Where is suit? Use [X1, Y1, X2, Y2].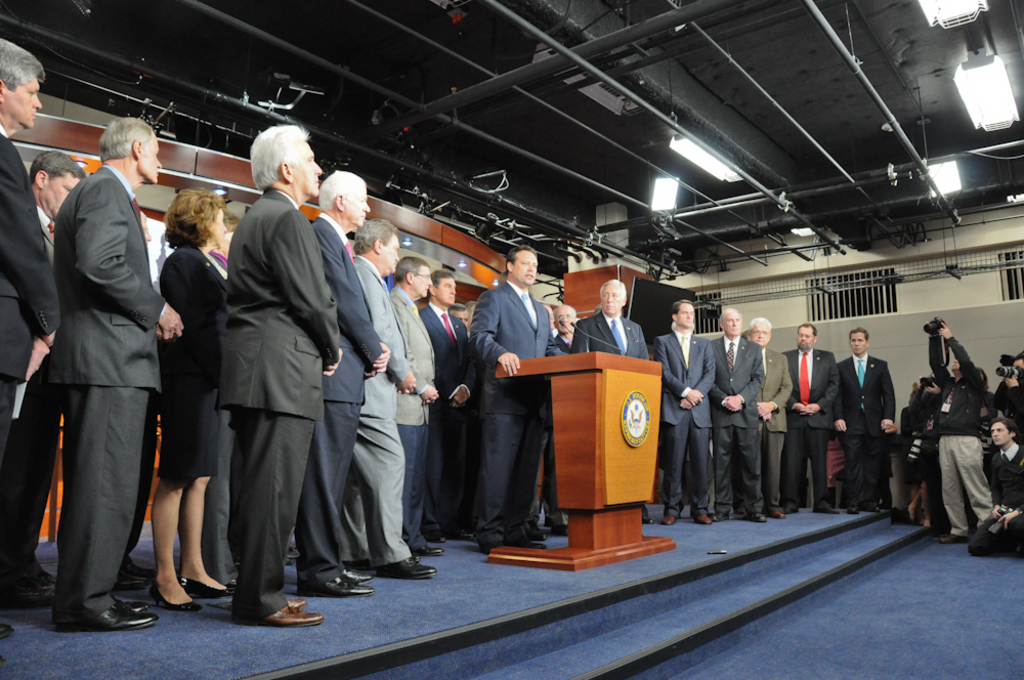
[199, 254, 239, 578].
